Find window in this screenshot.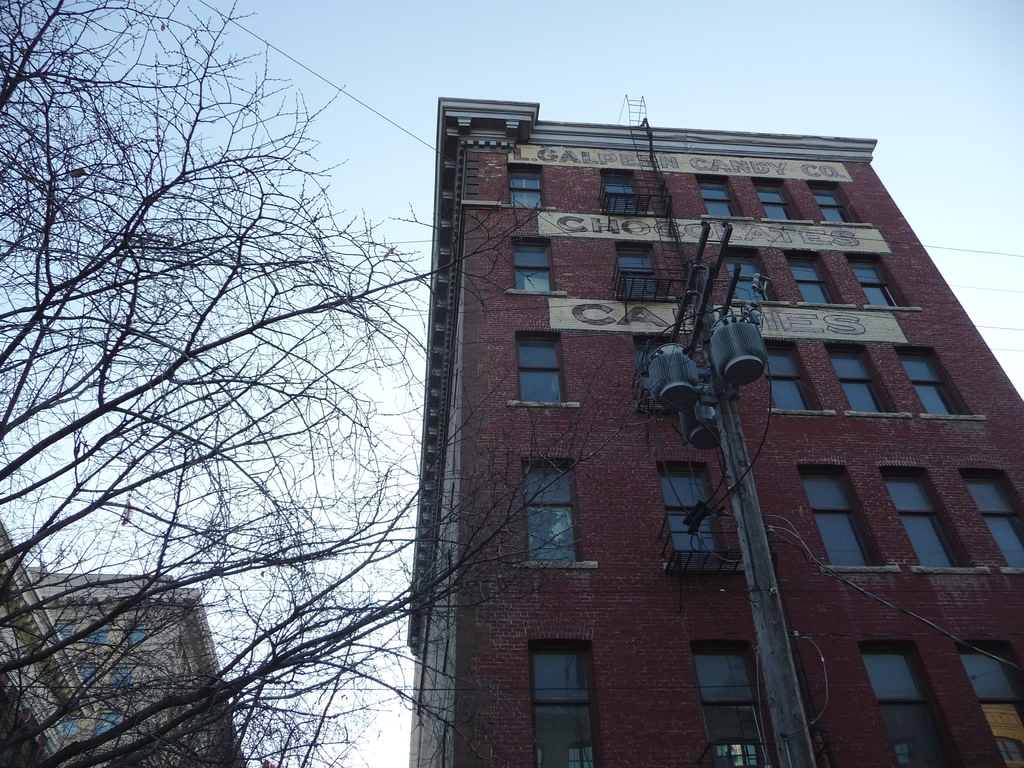
The bounding box for window is 809/182/846/221.
